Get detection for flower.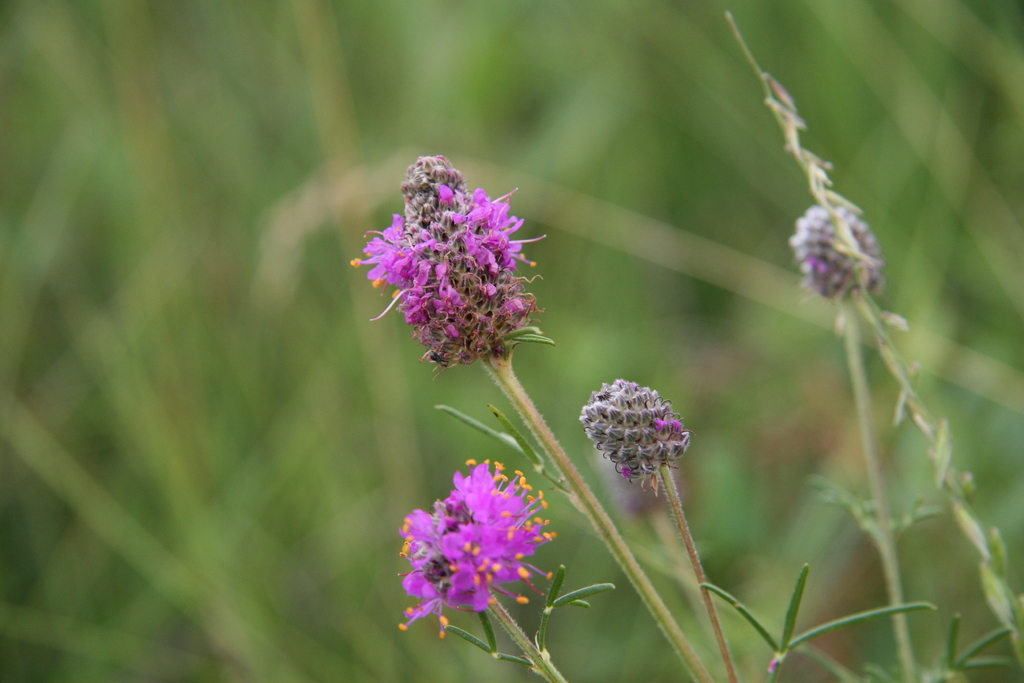
Detection: (790, 208, 880, 305).
